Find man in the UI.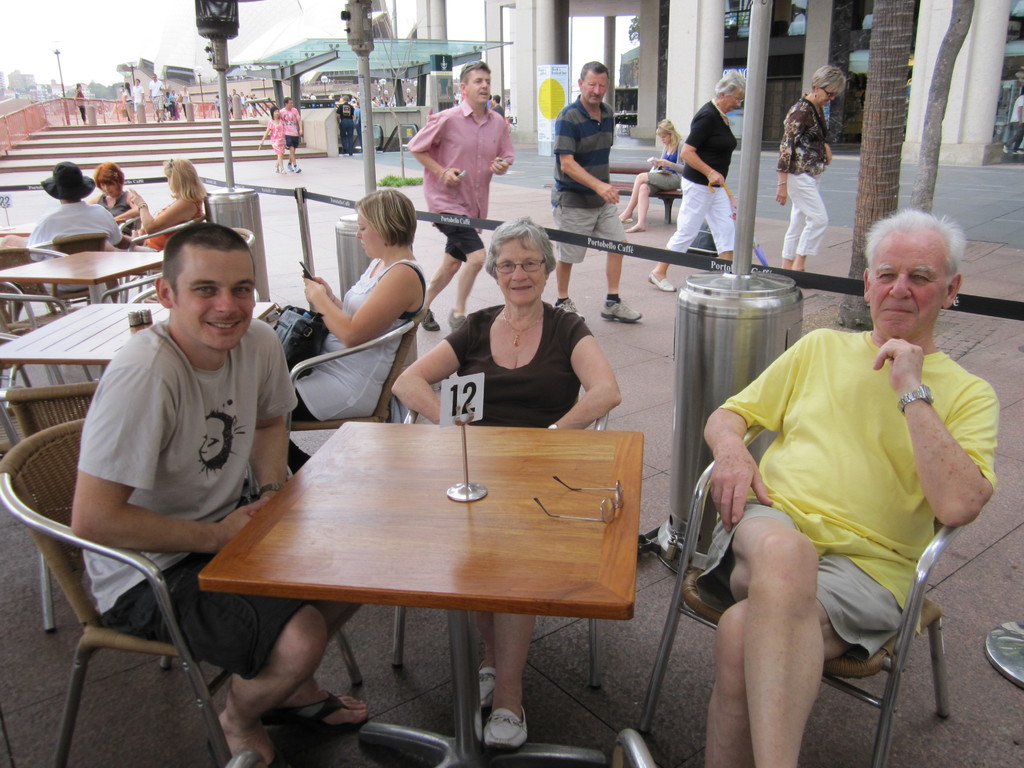
UI element at {"left": 548, "top": 63, "right": 641, "bottom": 324}.
